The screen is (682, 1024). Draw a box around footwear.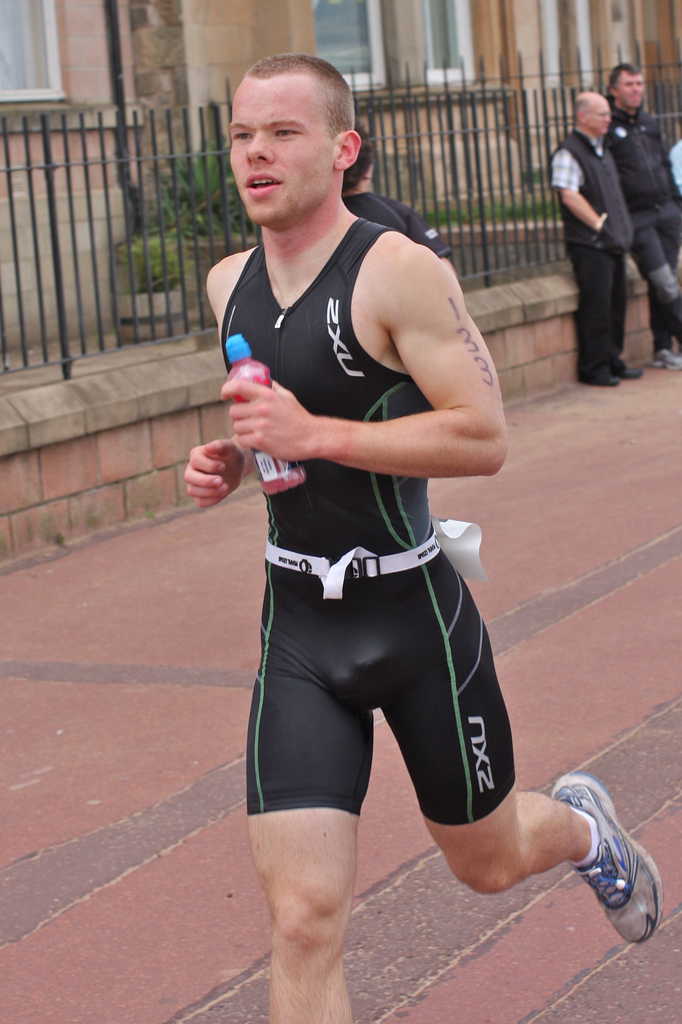
bbox(659, 344, 681, 371).
